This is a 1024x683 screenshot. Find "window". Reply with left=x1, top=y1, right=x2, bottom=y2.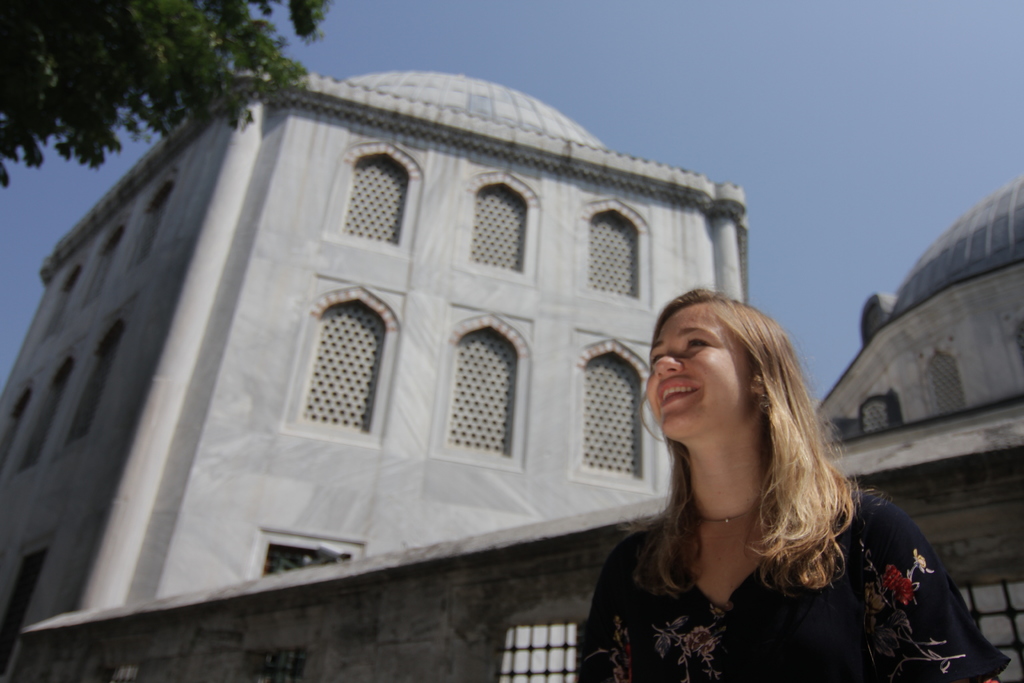
left=502, top=620, right=577, bottom=682.
